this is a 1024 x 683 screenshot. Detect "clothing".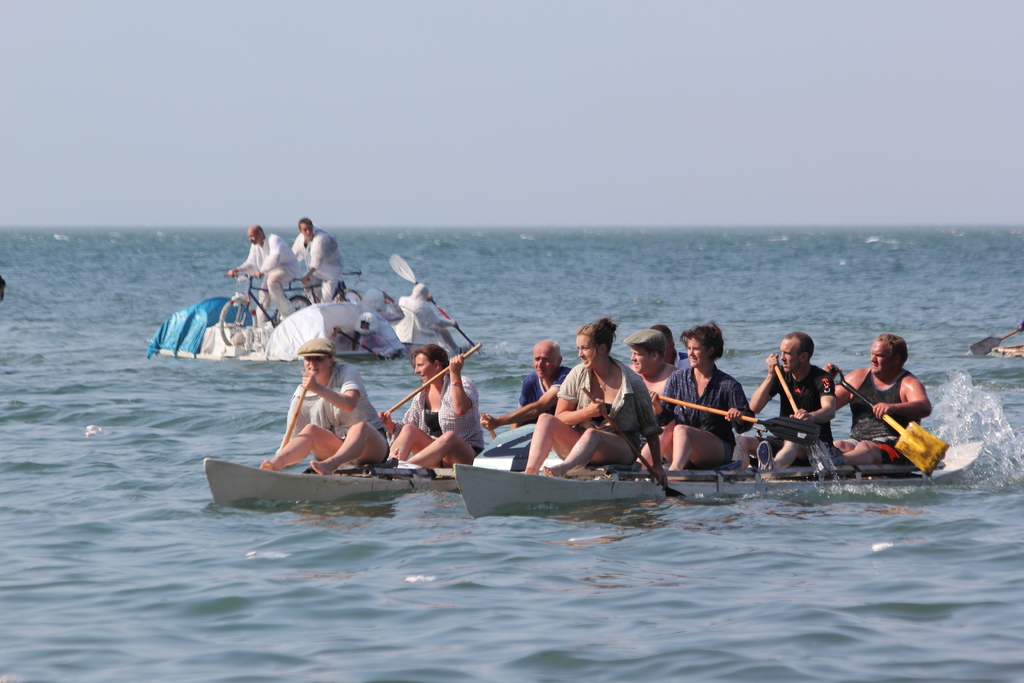
(856, 356, 938, 458).
